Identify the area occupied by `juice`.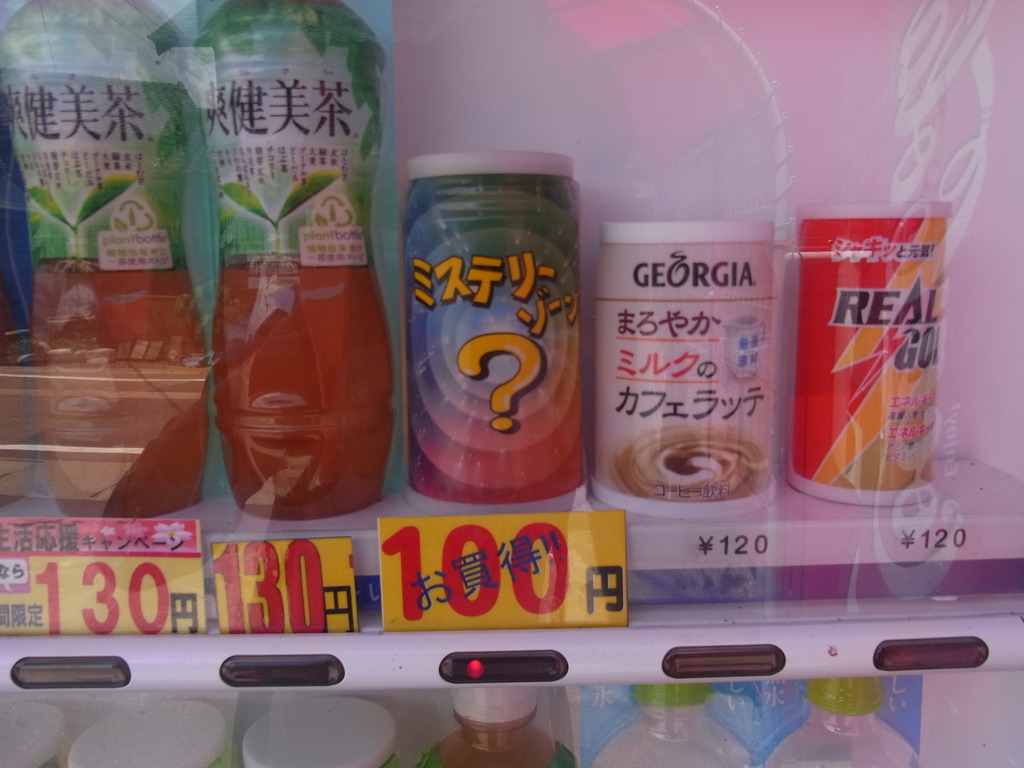
Area: <bbox>191, 0, 388, 520</bbox>.
